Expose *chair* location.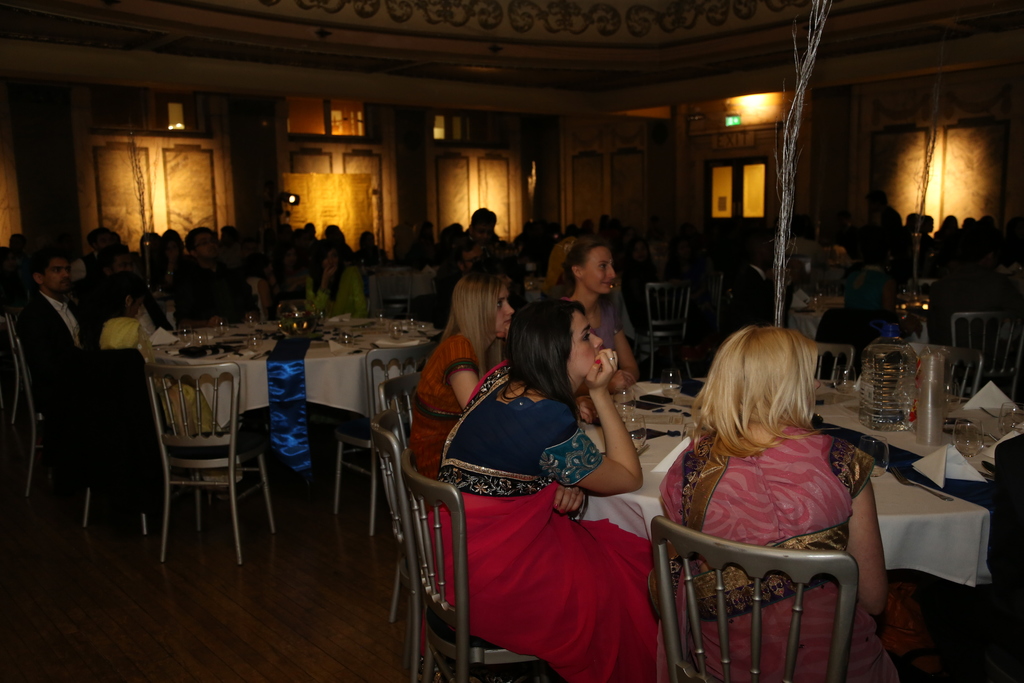
Exposed at <region>334, 336, 436, 539</region>.
